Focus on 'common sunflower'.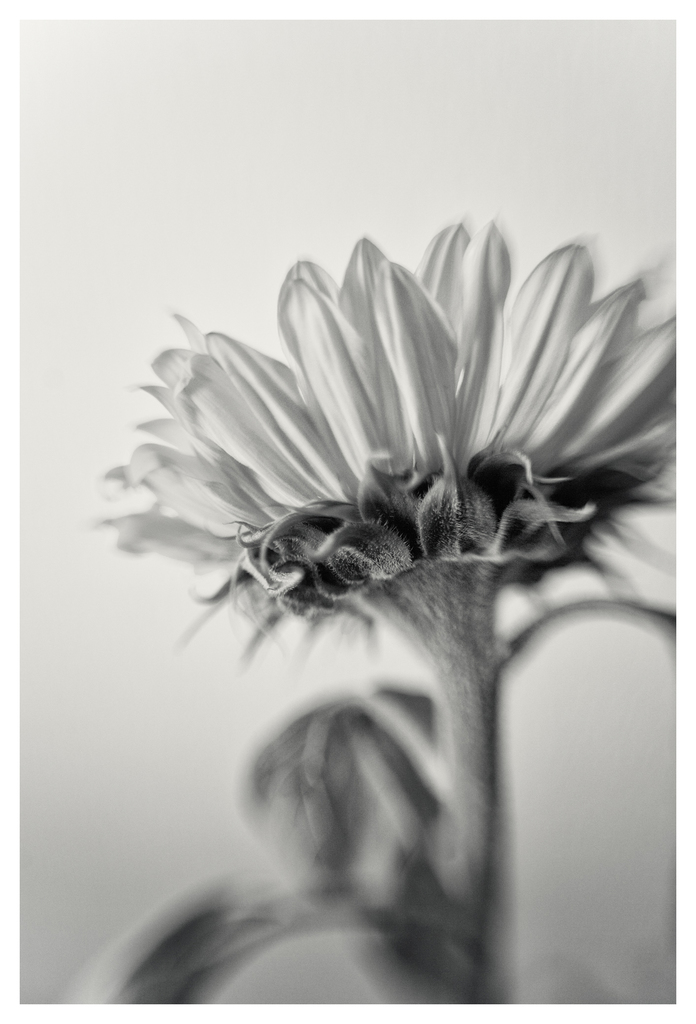
Focused at 98:211:685:653.
